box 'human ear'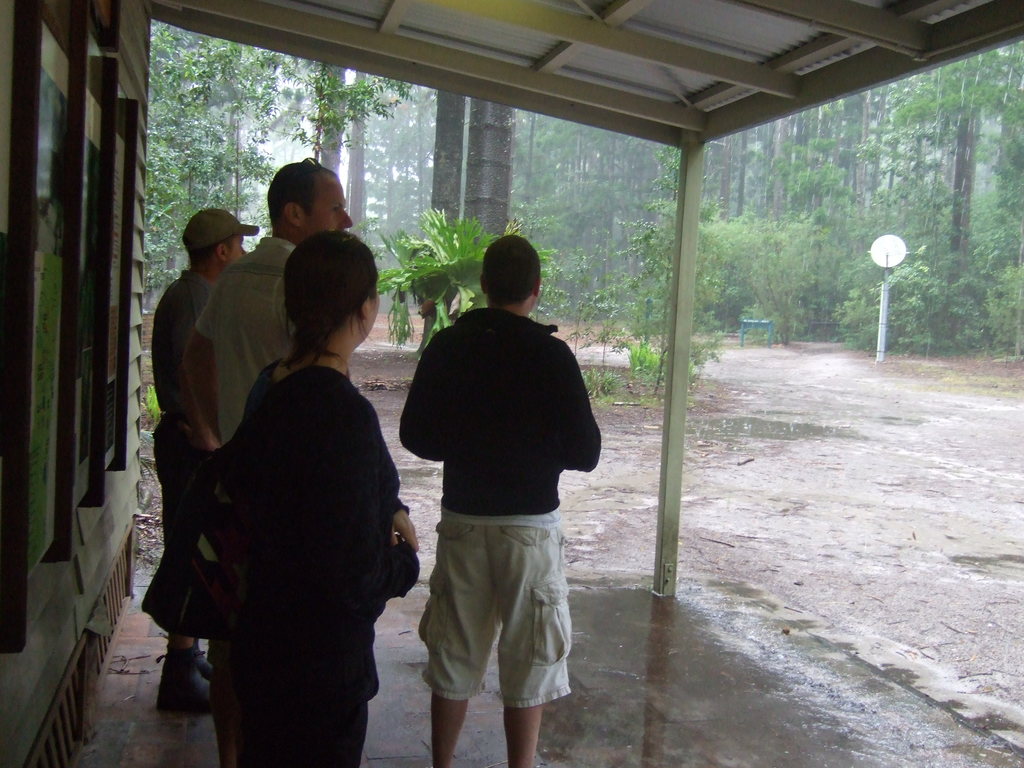
<region>358, 296, 371, 321</region>
